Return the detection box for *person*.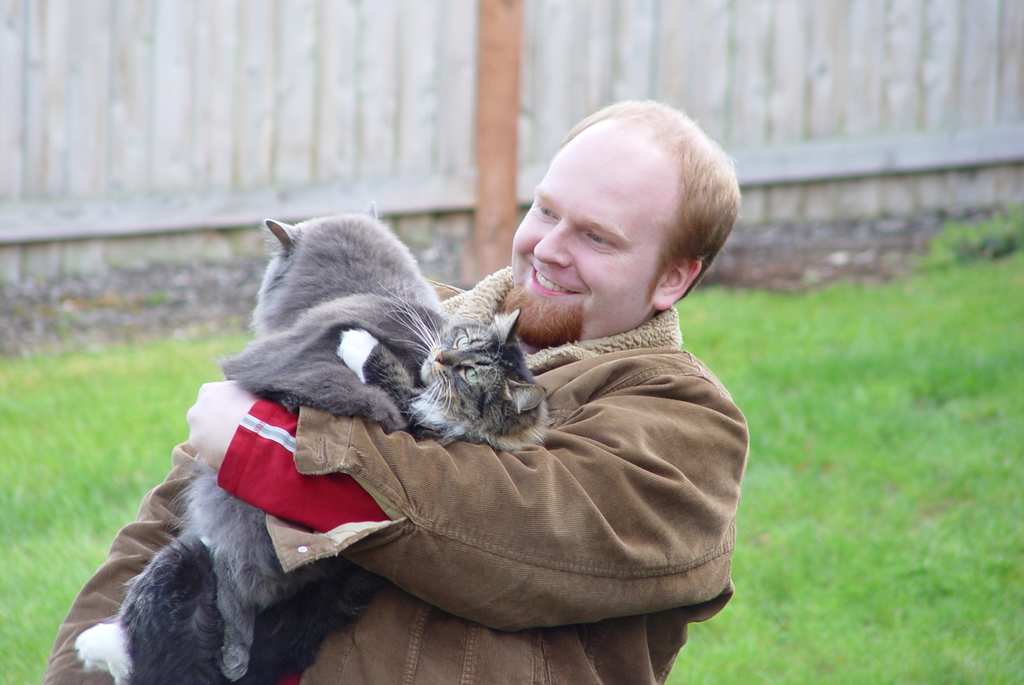
select_region(50, 100, 731, 684).
